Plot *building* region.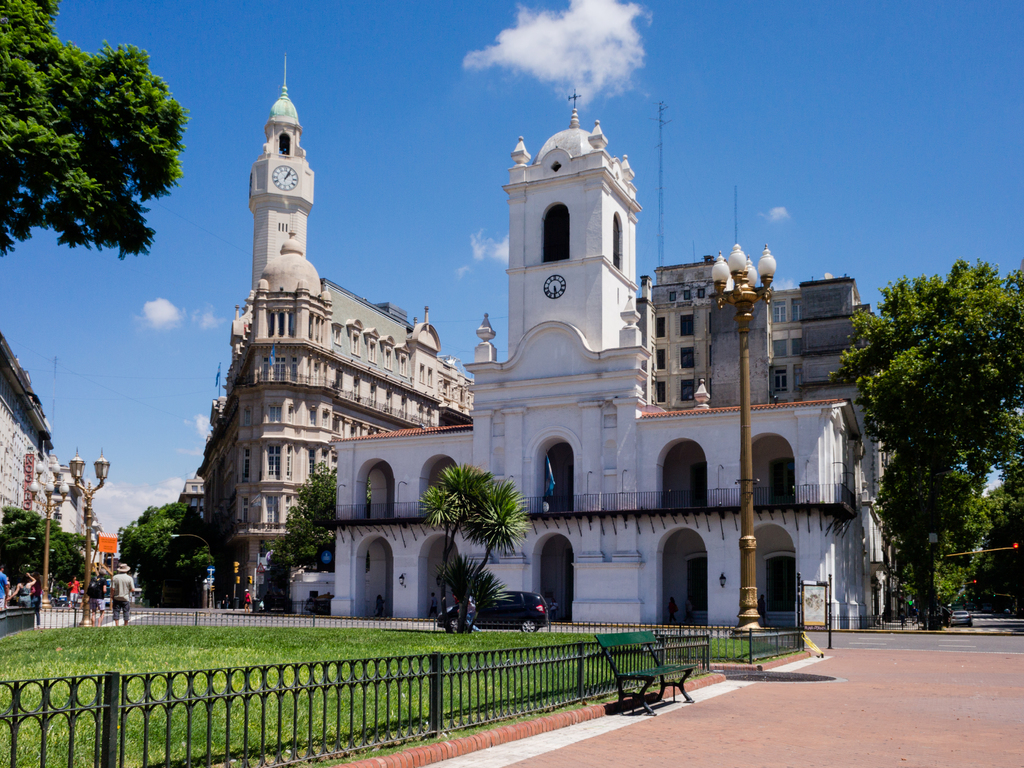
Plotted at [left=291, top=86, right=895, bottom=628].
